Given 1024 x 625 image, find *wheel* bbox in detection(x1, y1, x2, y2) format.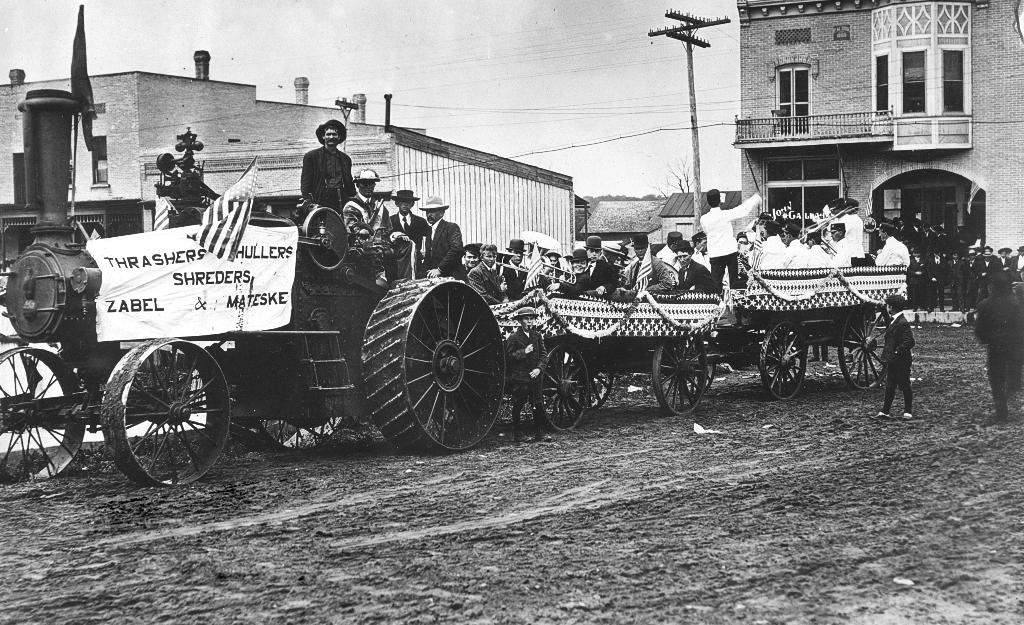
detection(431, 405, 452, 431).
